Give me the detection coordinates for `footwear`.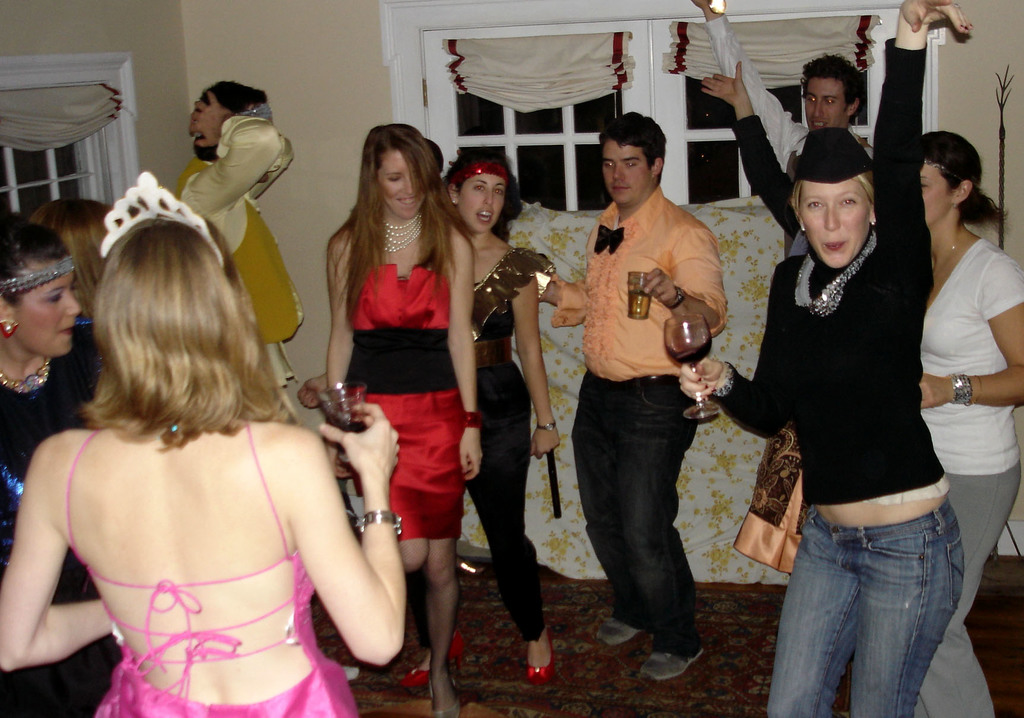
[403,632,477,690].
